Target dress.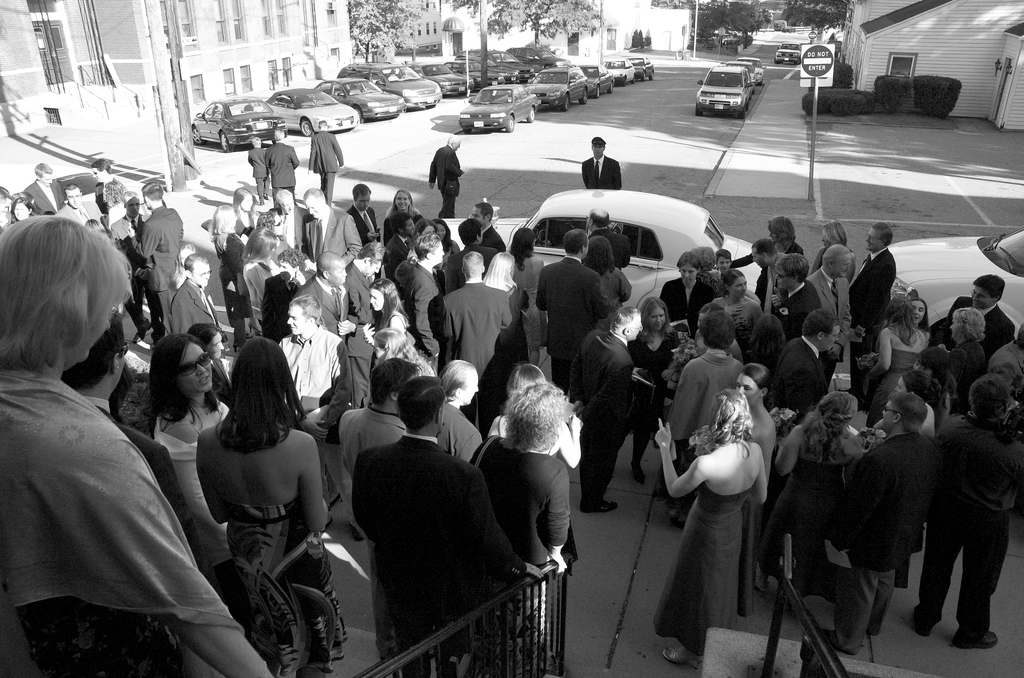
Target region: 504, 289, 528, 357.
